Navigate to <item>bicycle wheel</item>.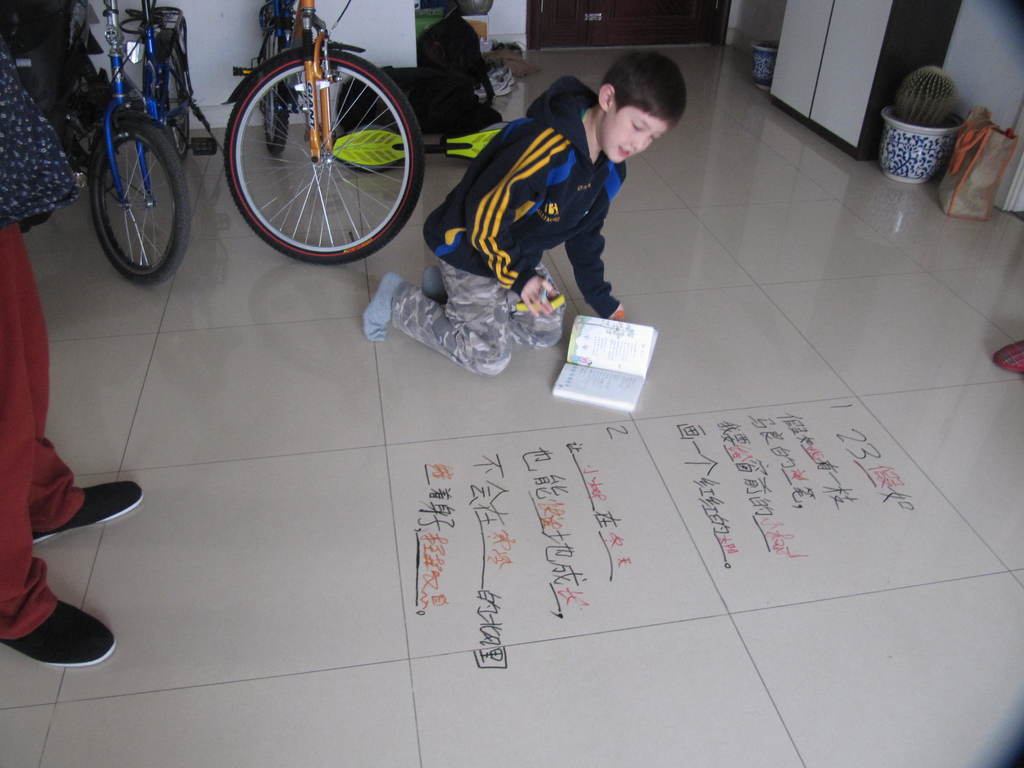
Navigation target: x1=209, y1=39, x2=428, y2=252.
